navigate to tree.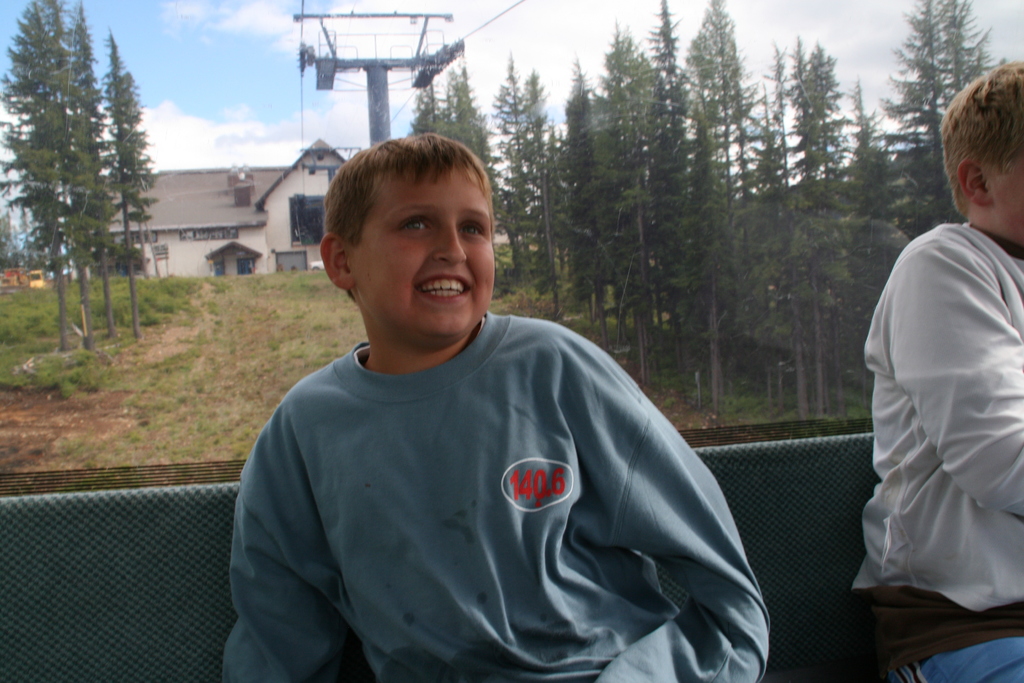
Navigation target: crop(924, 0, 993, 110).
